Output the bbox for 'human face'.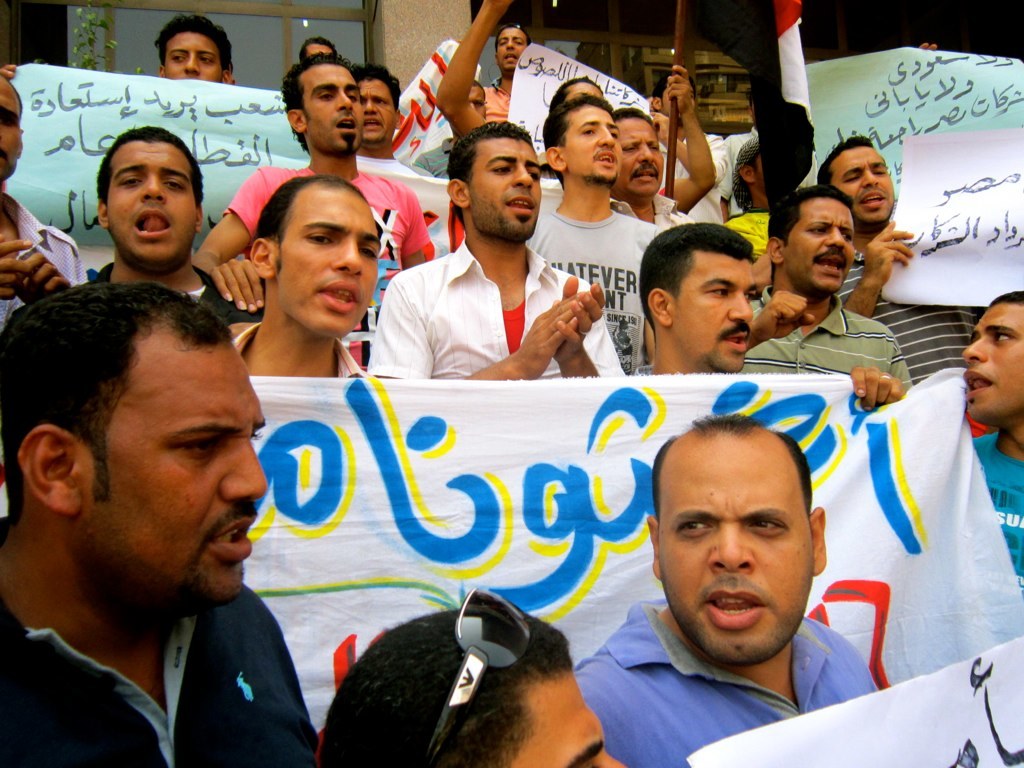
[x1=505, y1=672, x2=626, y2=767].
